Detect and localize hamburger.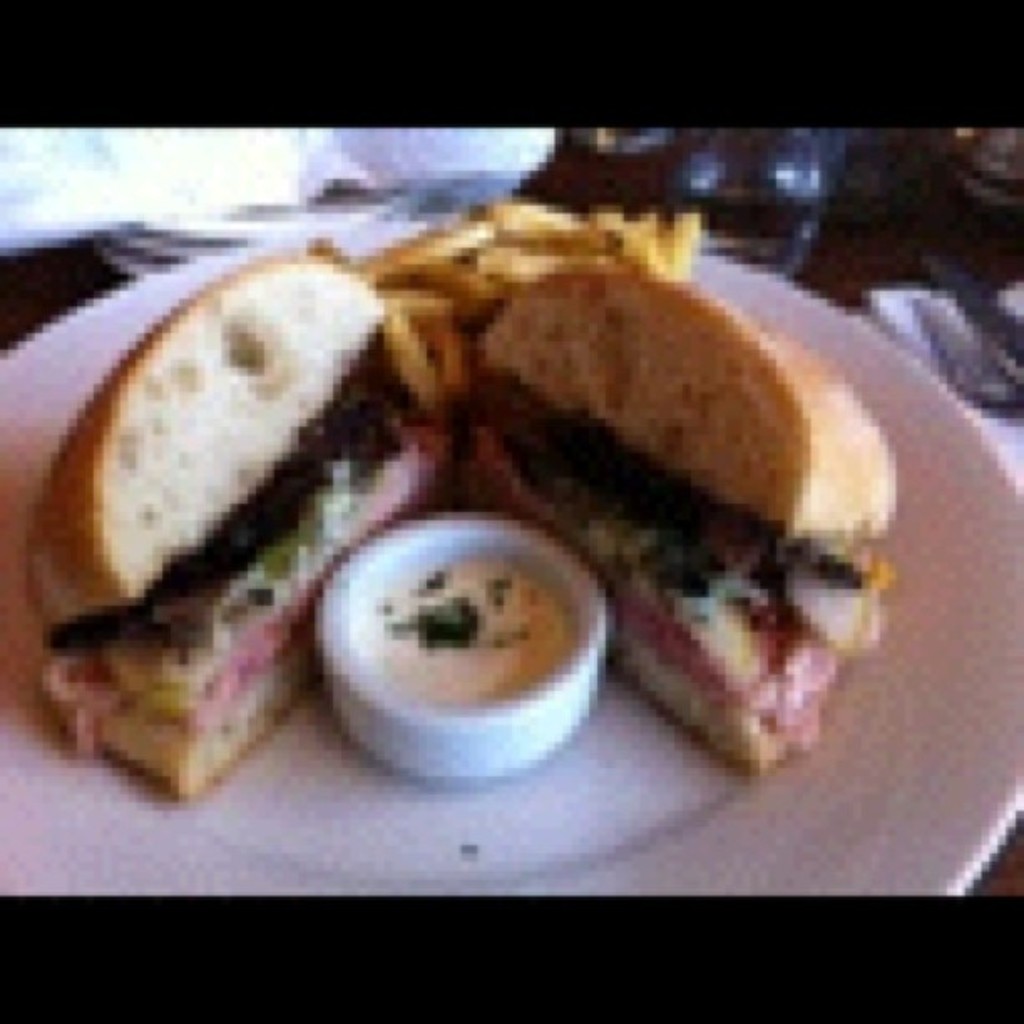
Localized at box(18, 249, 435, 801).
